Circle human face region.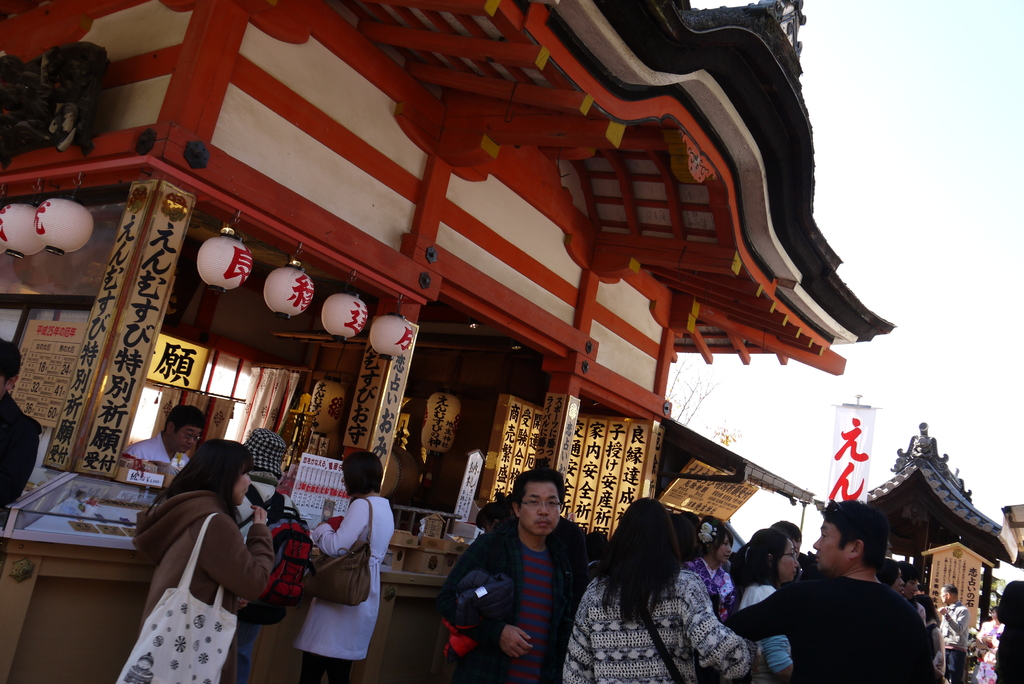
Region: {"left": 990, "top": 605, "right": 996, "bottom": 621}.
